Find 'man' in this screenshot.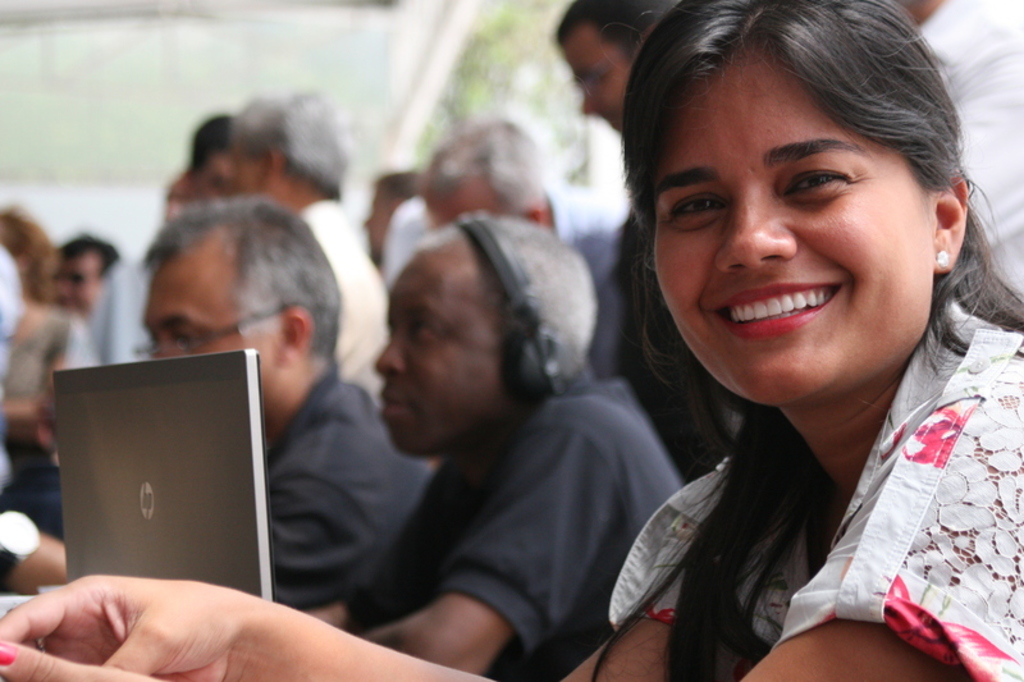
The bounding box for 'man' is rect(553, 0, 669, 136).
